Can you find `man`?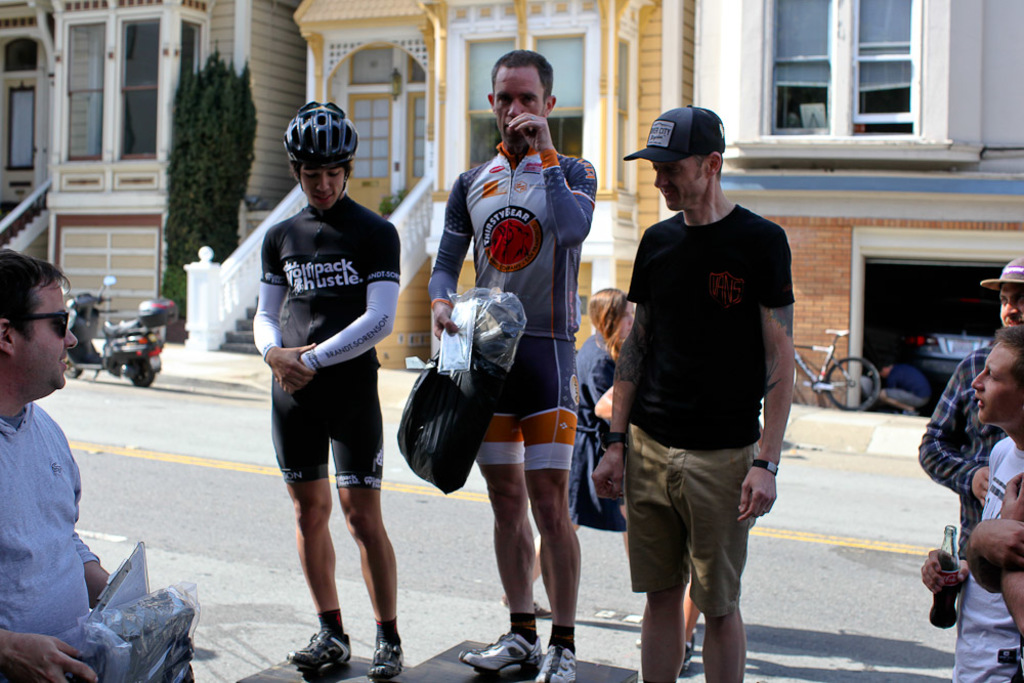
Yes, bounding box: box(918, 325, 1023, 682).
